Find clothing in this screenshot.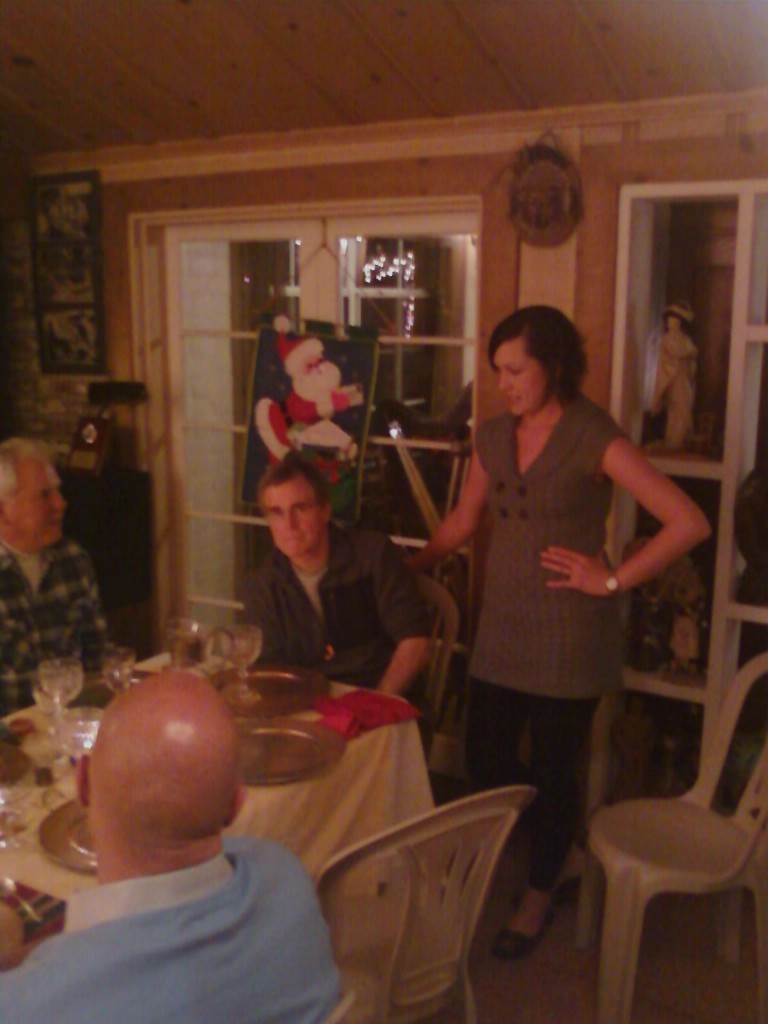
The bounding box for clothing is crop(657, 340, 698, 438).
